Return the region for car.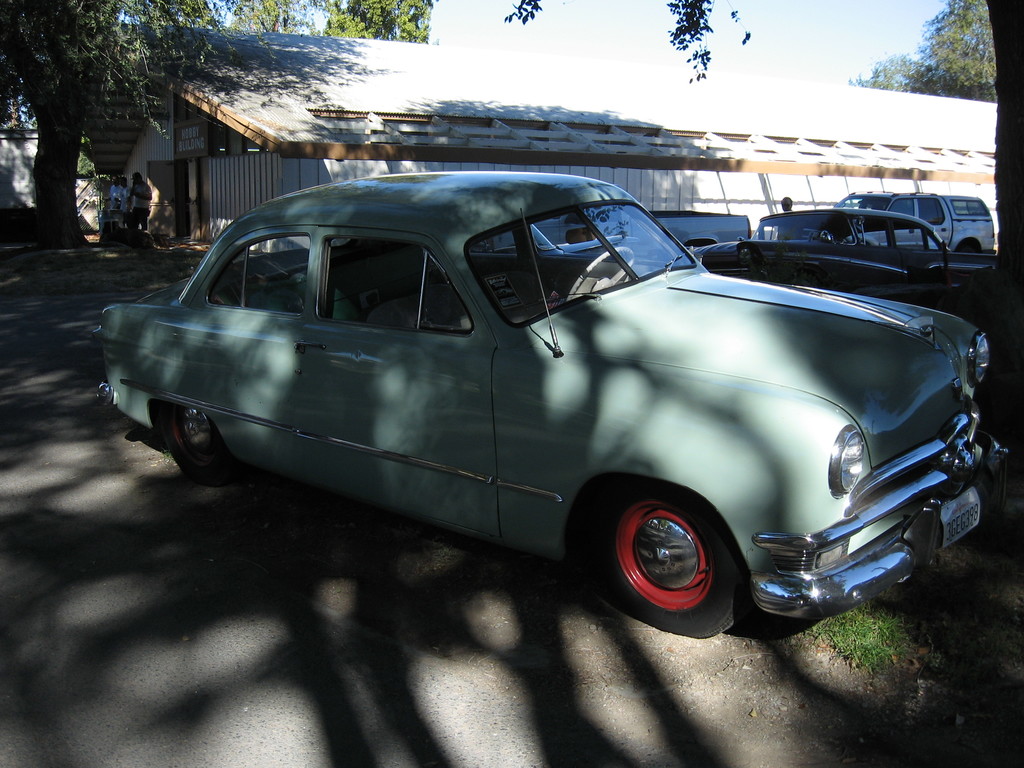
crop(694, 193, 1004, 297).
